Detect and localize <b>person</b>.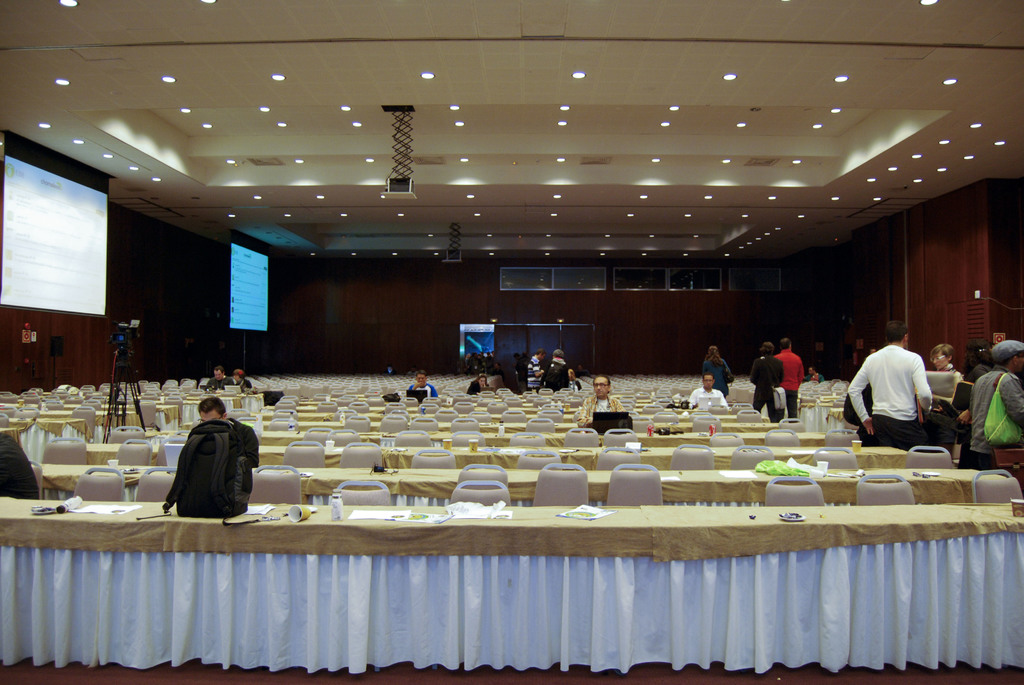
Localized at [left=844, top=345, right=873, bottom=446].
